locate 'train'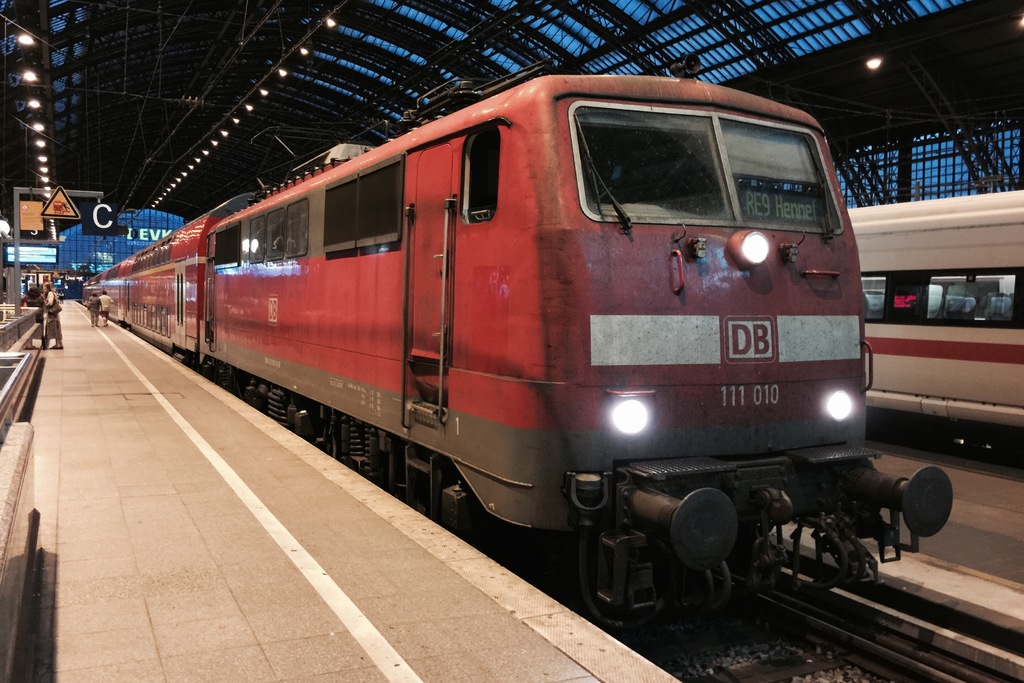
83,70,956,623
